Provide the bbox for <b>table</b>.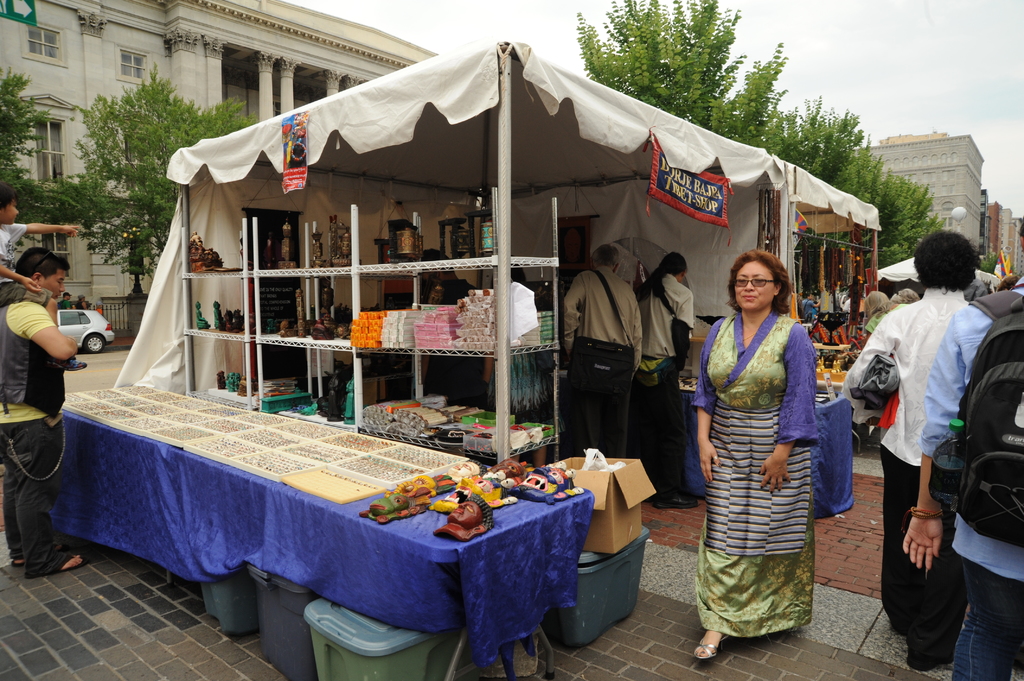
<box>34,394,657,648</box>.
